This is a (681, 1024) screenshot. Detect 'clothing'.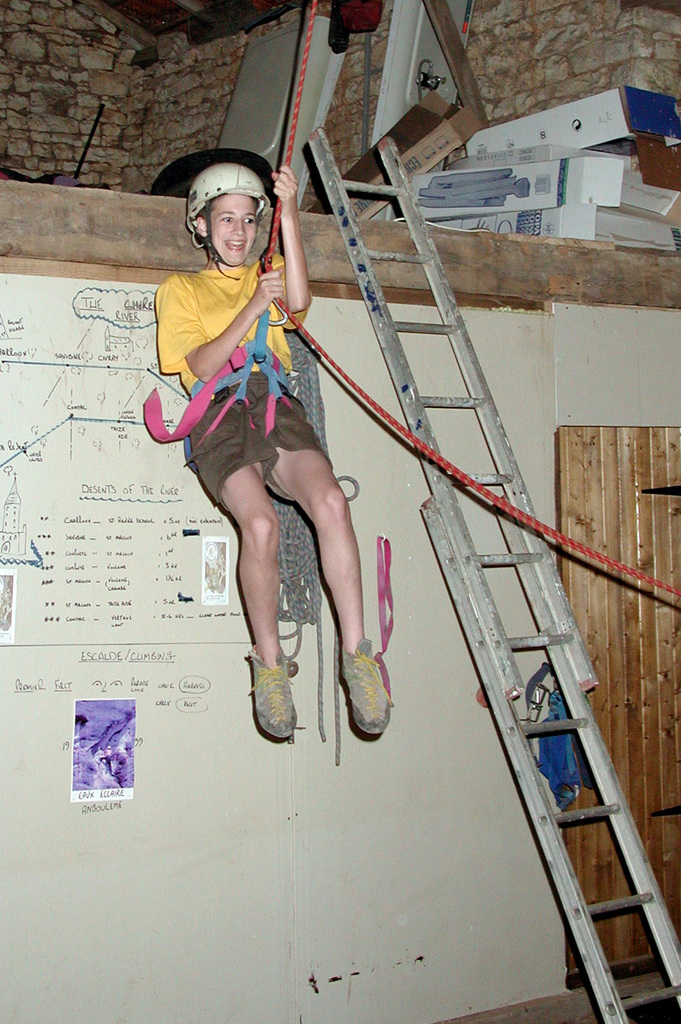
<bbox>158, 244, 326, 488</bbox>.
